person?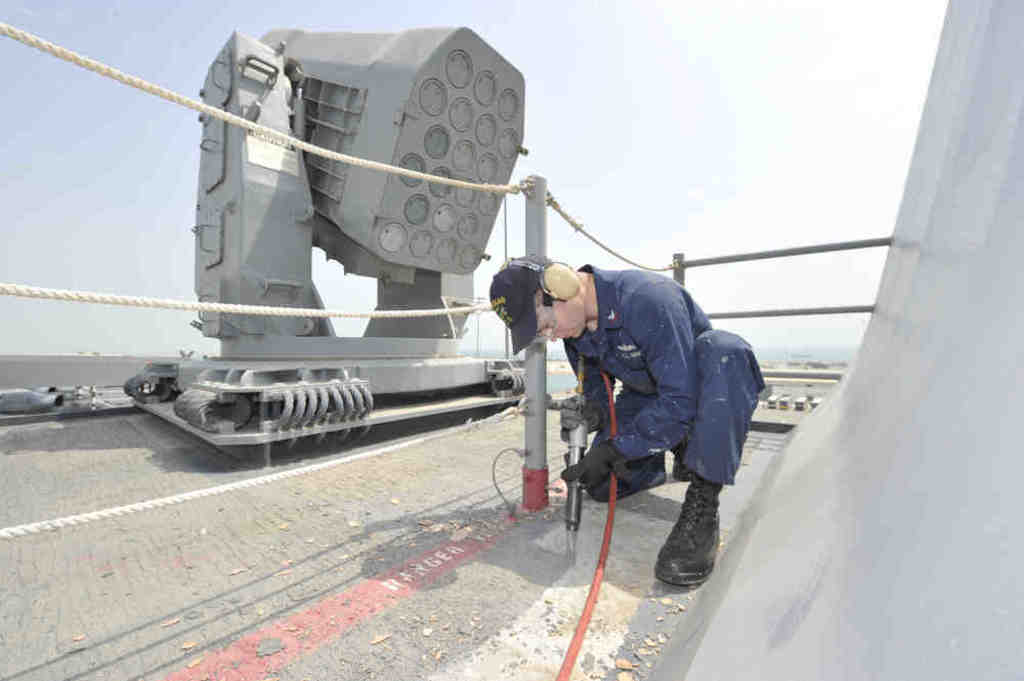
x1=479 y1=251 x2=768 y2=590
